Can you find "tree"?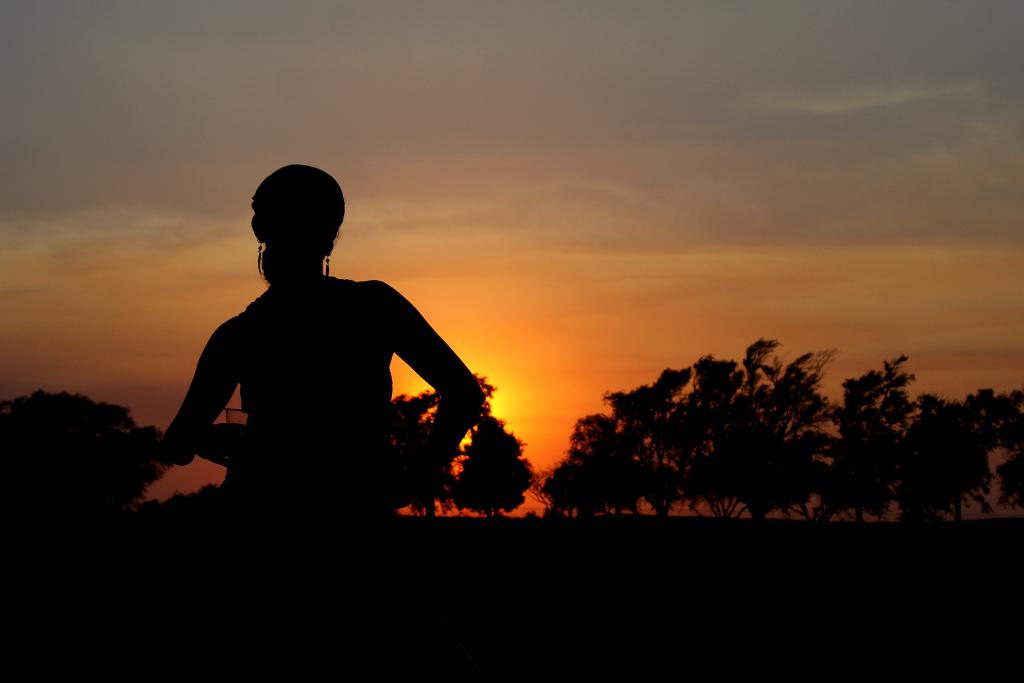
Yes, bounding box: box=[449, 410, 538, 521].
